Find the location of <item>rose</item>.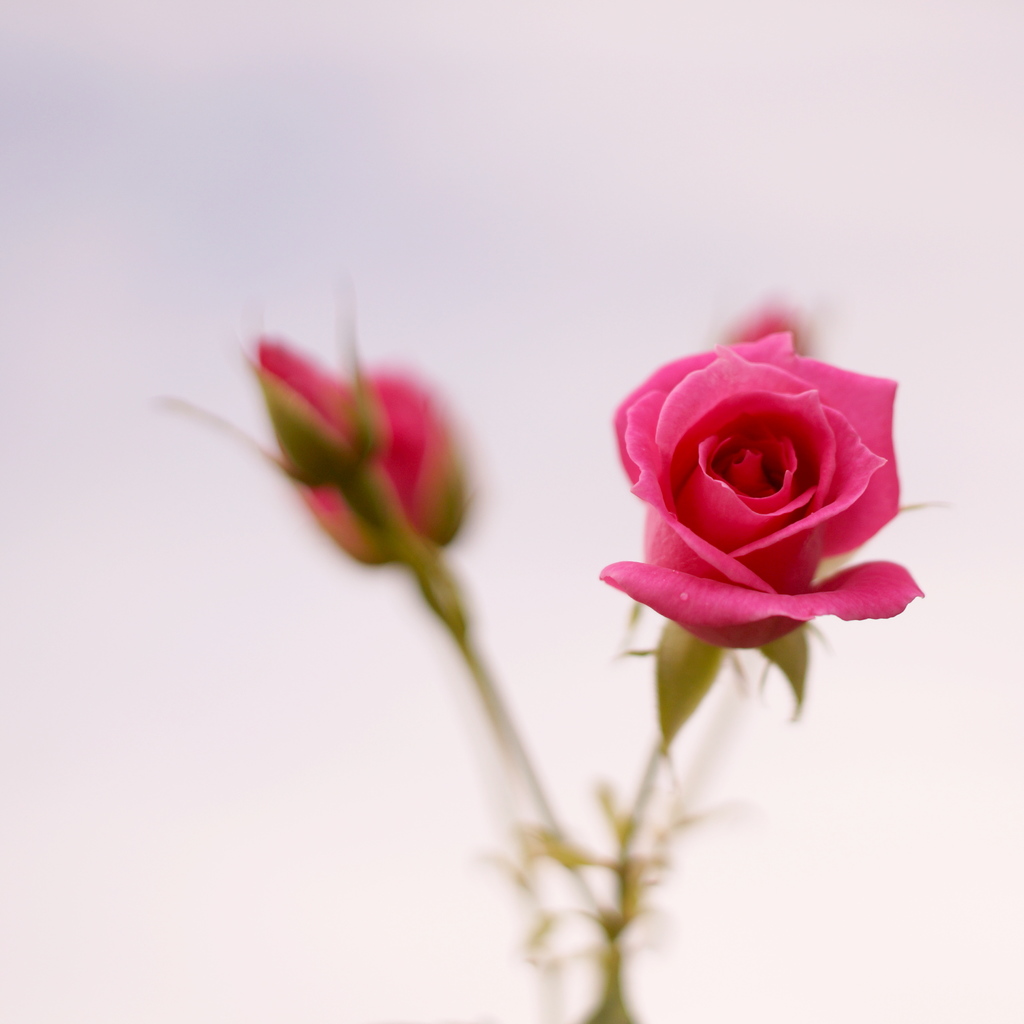
Location: 600,325,927,653.
